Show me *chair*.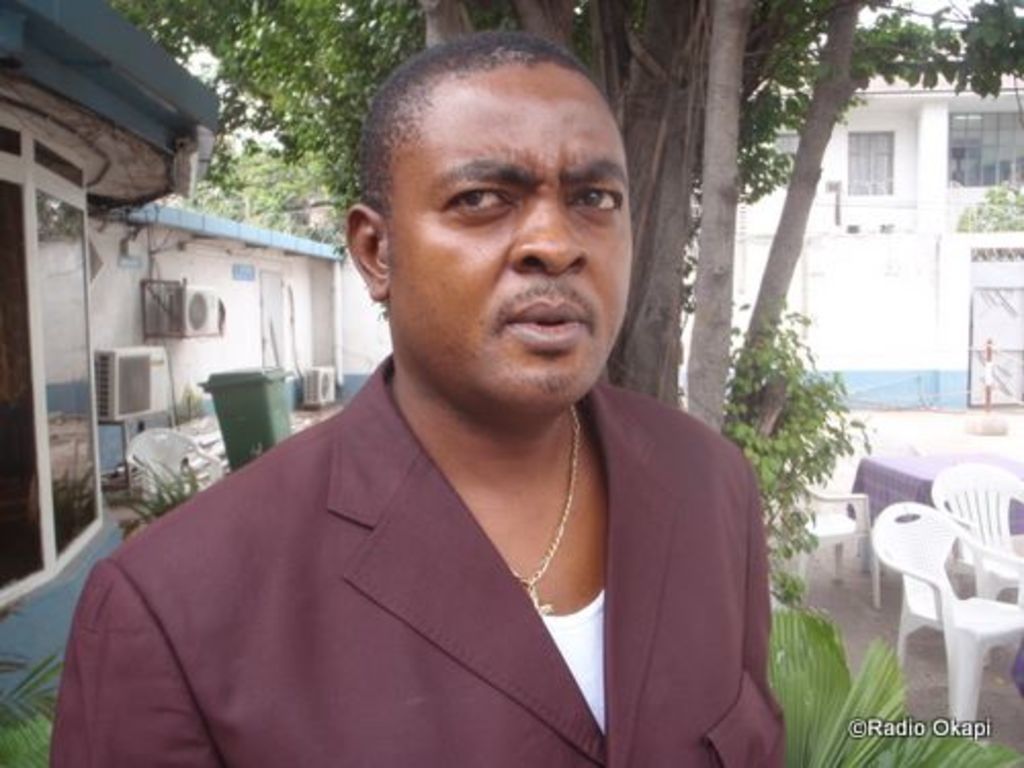
*chair* is here: {"x1": 119, "y1": 424, "x2": 223, "y2": 508}.
